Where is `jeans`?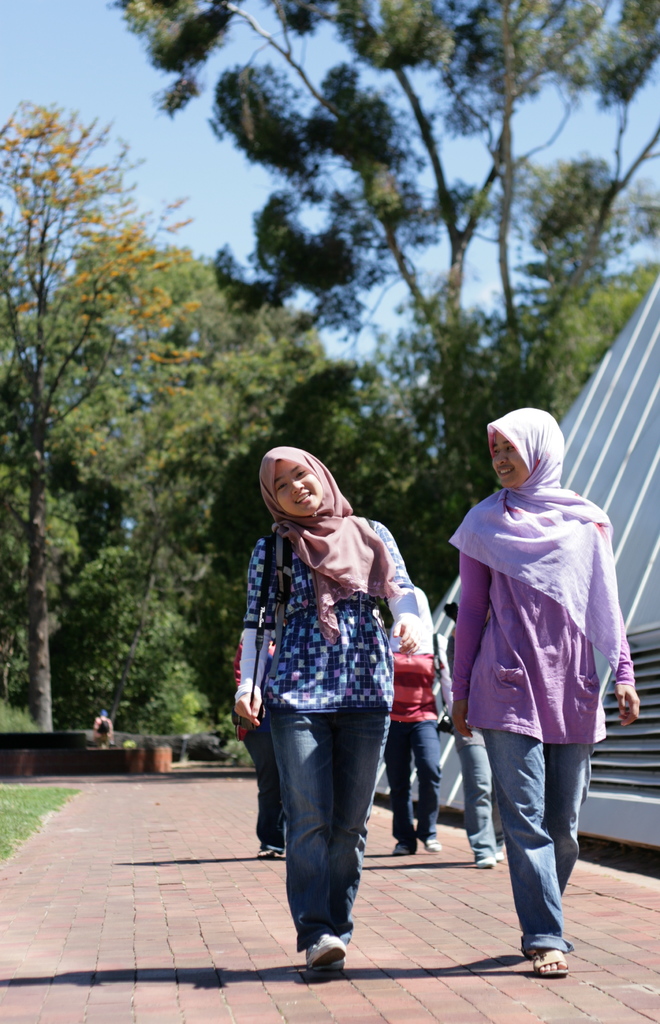
pyautogui.locateOnScreen(487, 733, 593, 959).
